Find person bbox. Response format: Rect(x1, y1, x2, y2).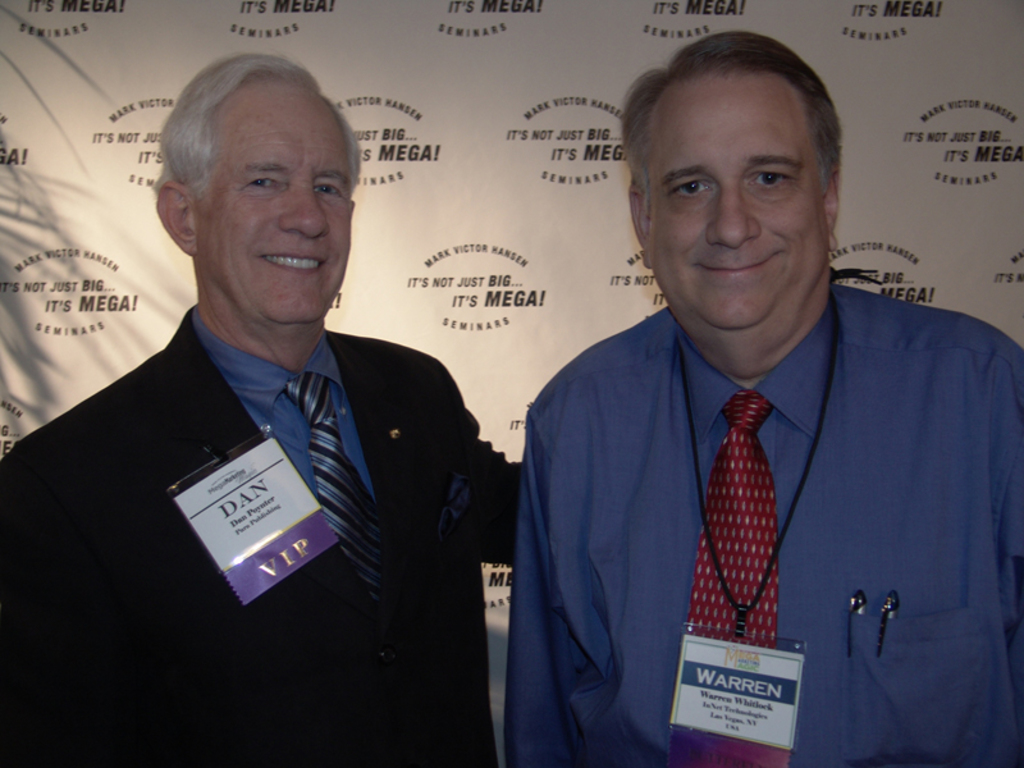
Rect(503, 27, 1023, 765).
